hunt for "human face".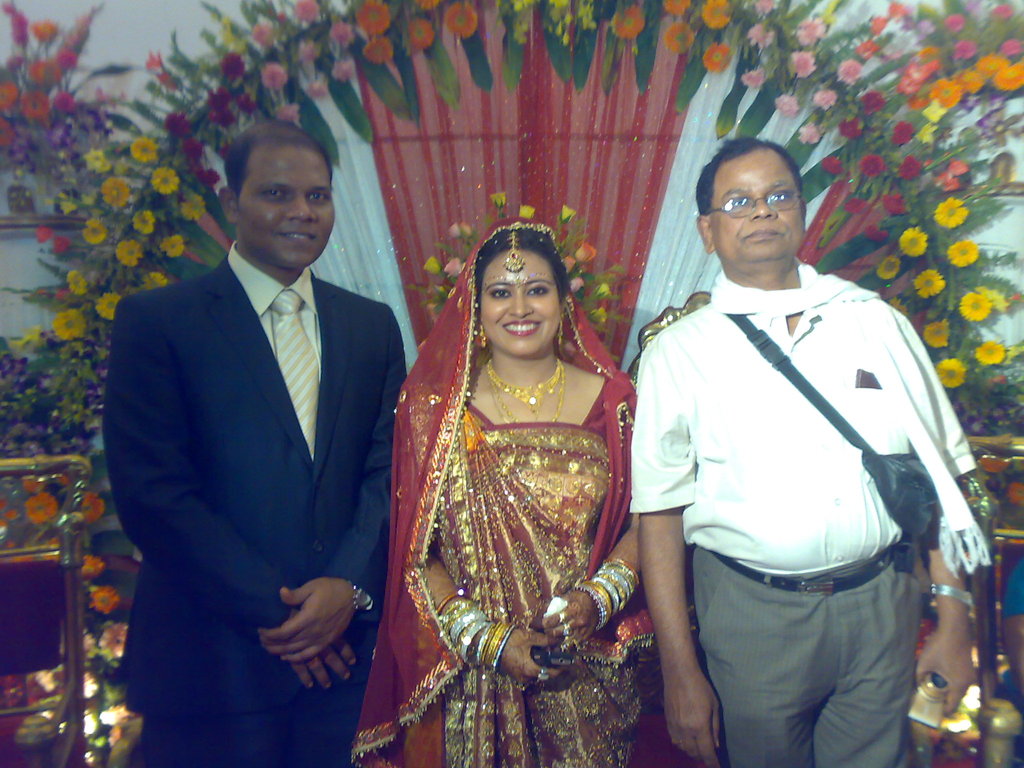
Hunted down at (710,143,806,268).
